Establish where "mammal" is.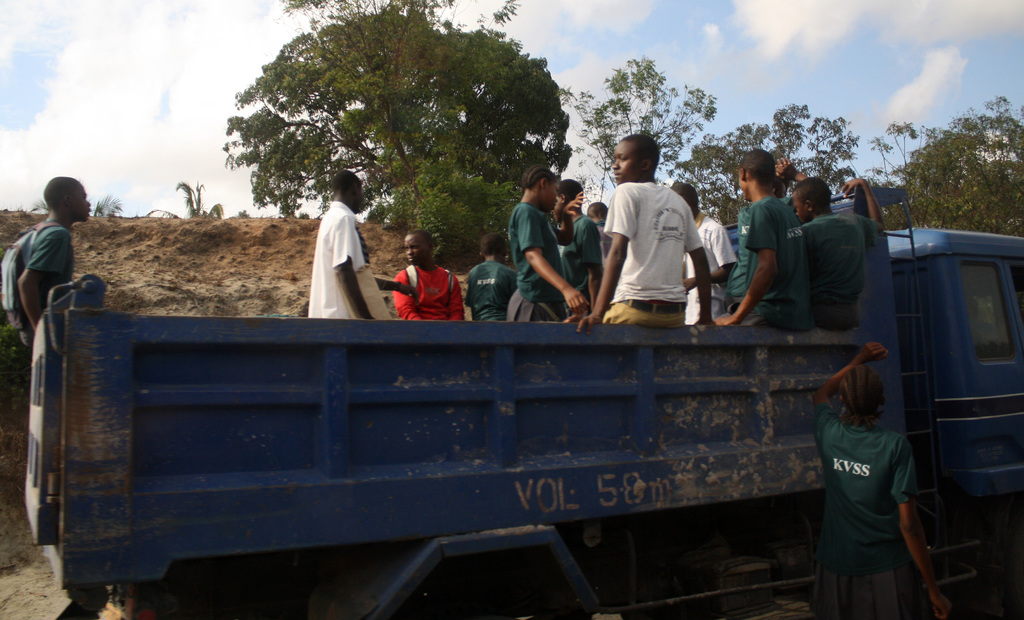
Established at x1=15, y1=173, x2=95, y2=346.
